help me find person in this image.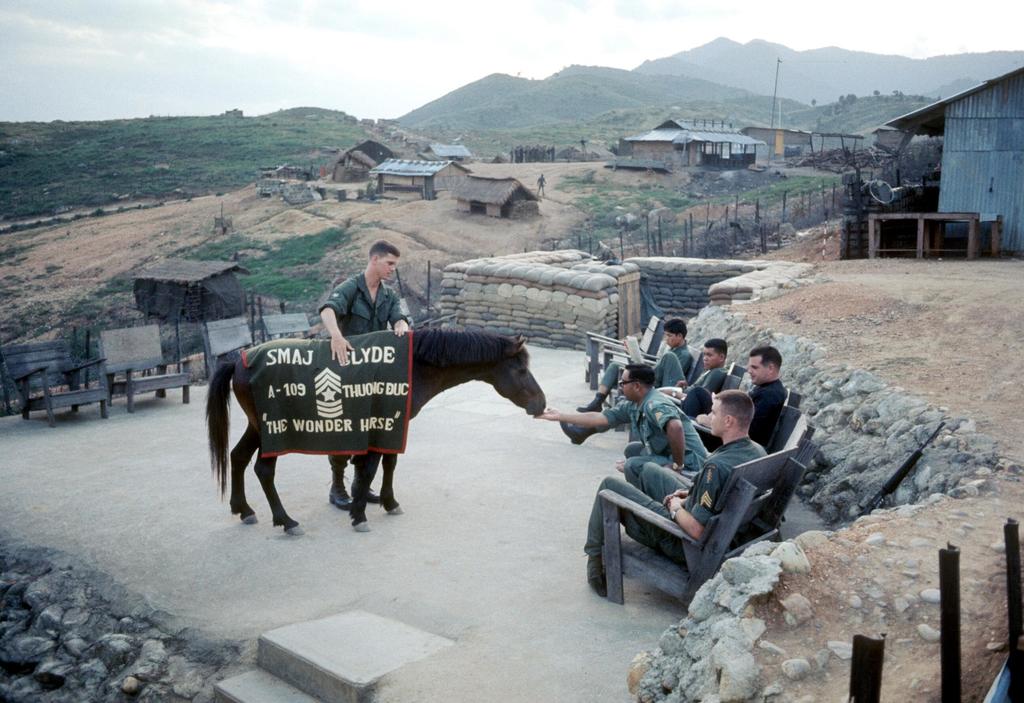
Found it: (533, 364, 707, 481).
